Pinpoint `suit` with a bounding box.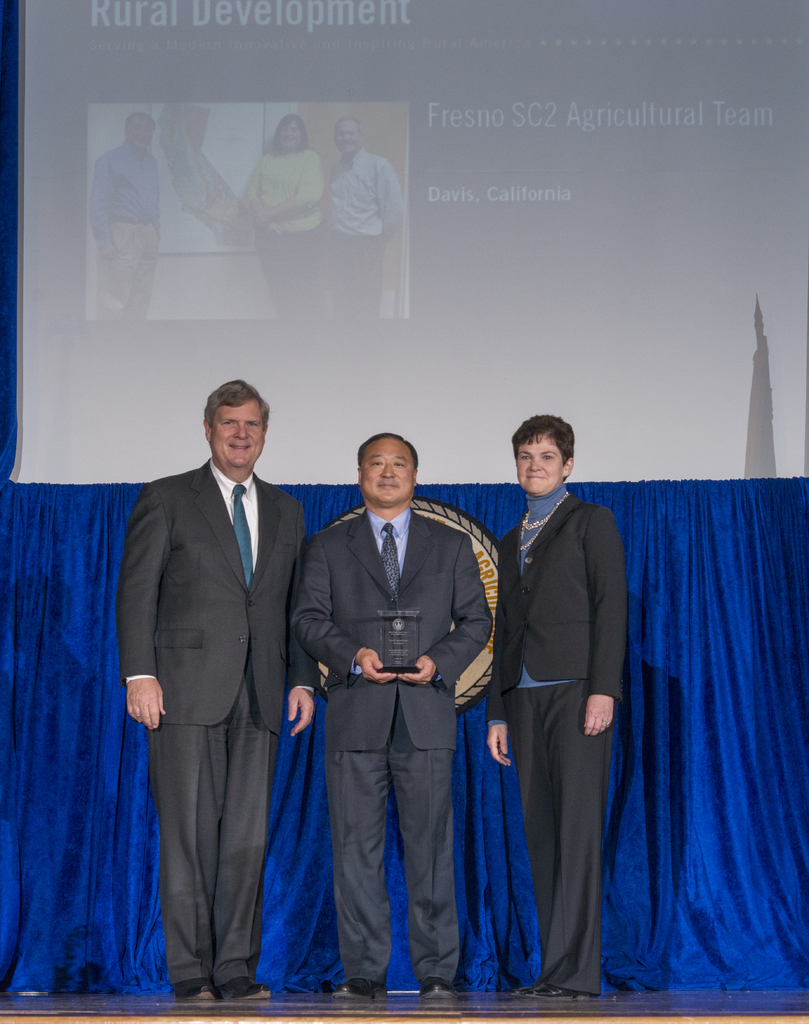
x1=290, y1=505, x2=495, y2=988.
